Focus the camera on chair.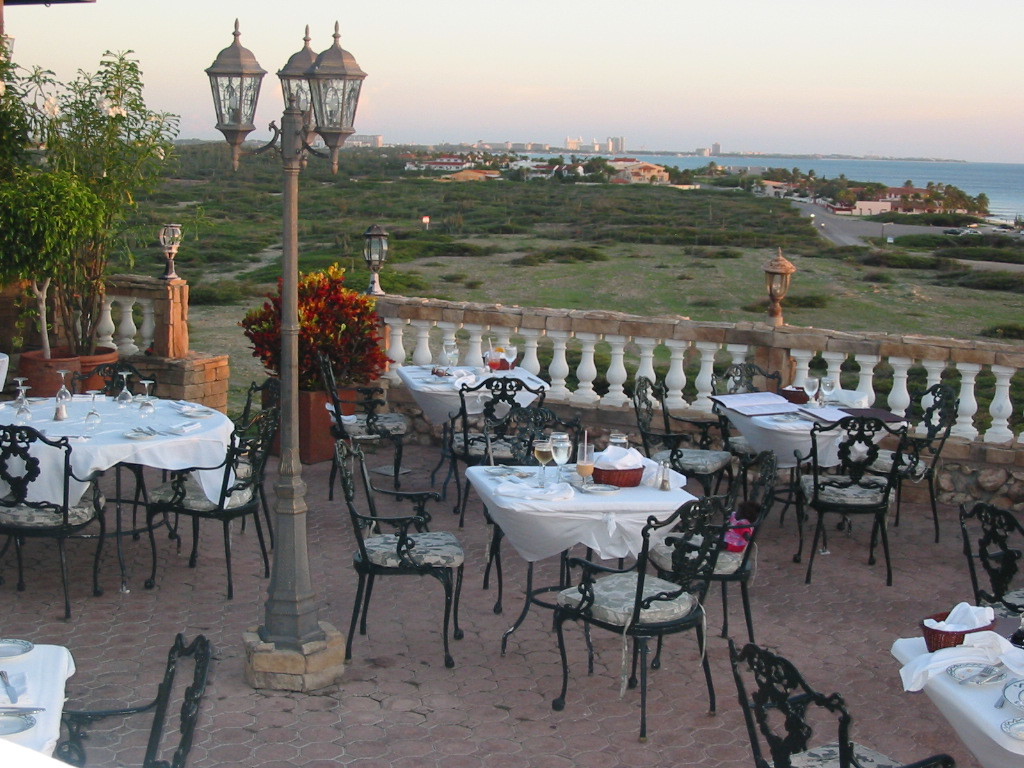
Focus region: bbox=(141, 405, 281, 598).
